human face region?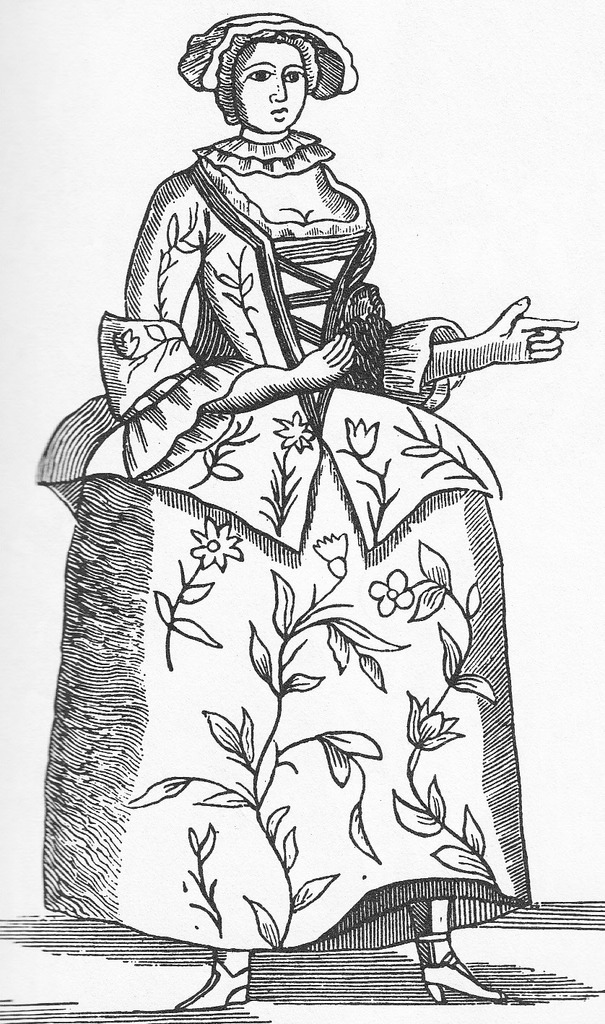
x1=233, y1=42, x2=308, y2=133
